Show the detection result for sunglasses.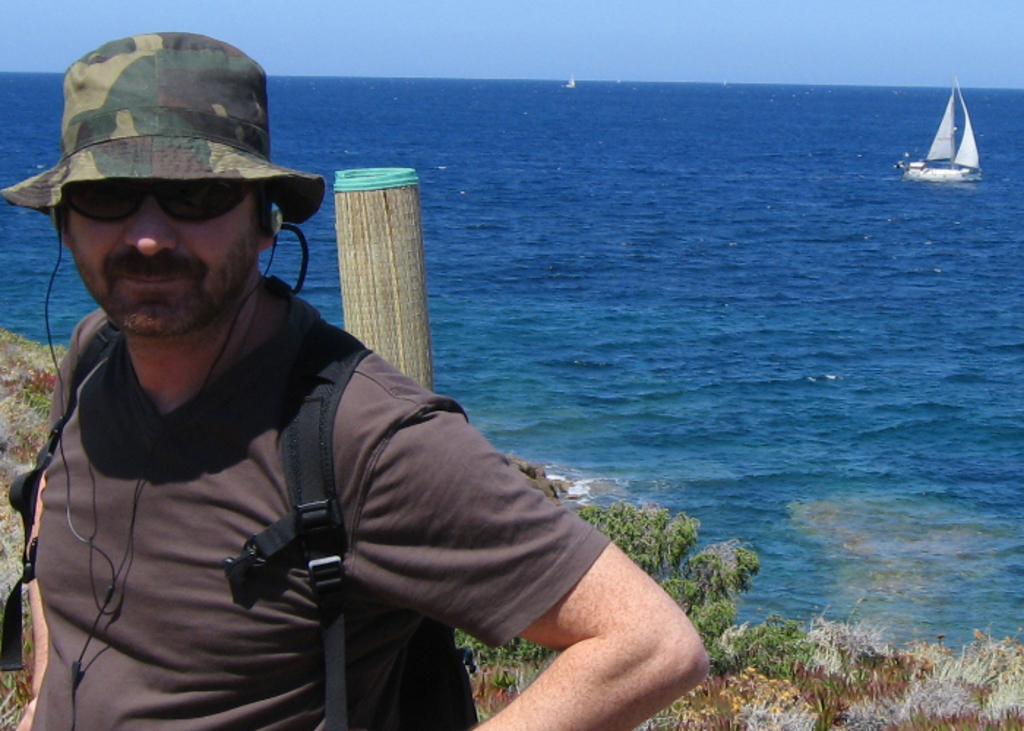
<bbox>50, 170, 263, 227</bbox>.
